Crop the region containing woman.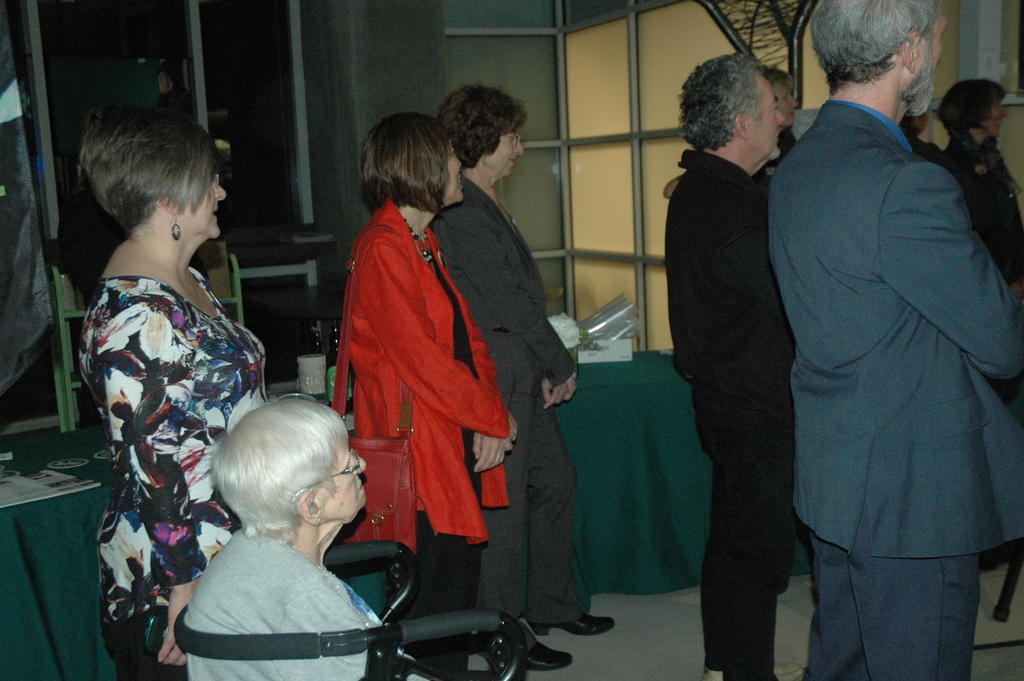
Crop region: <box>332,108,510,645</box>.
